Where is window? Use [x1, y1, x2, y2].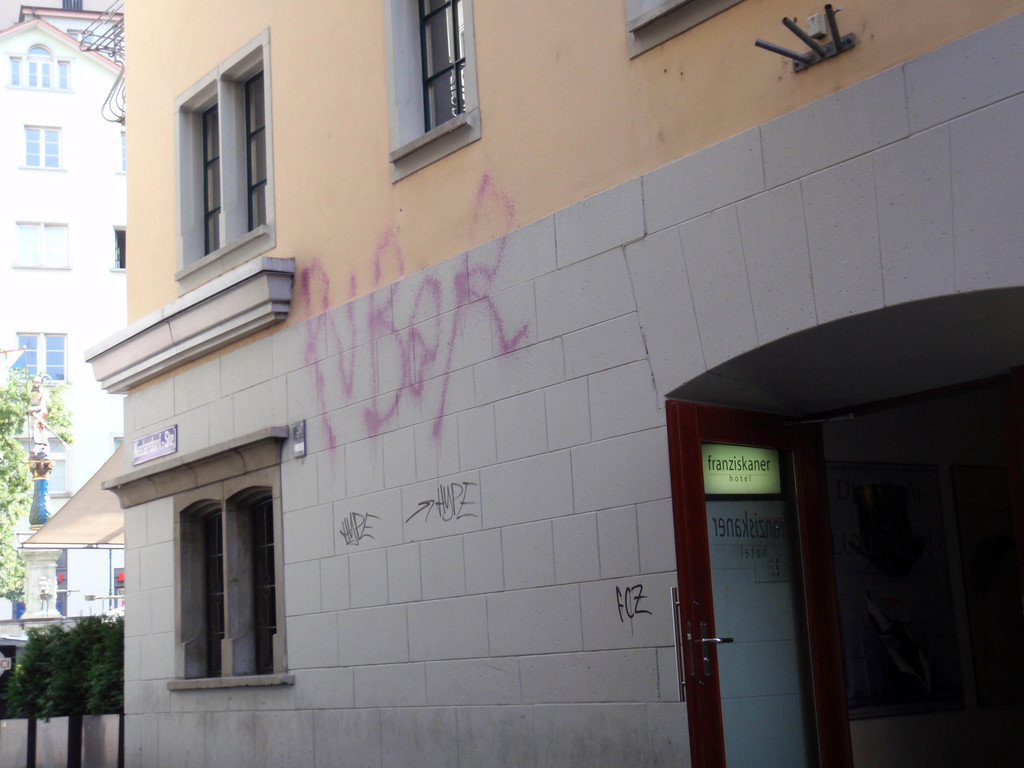
[382, 0, 483, 189].
